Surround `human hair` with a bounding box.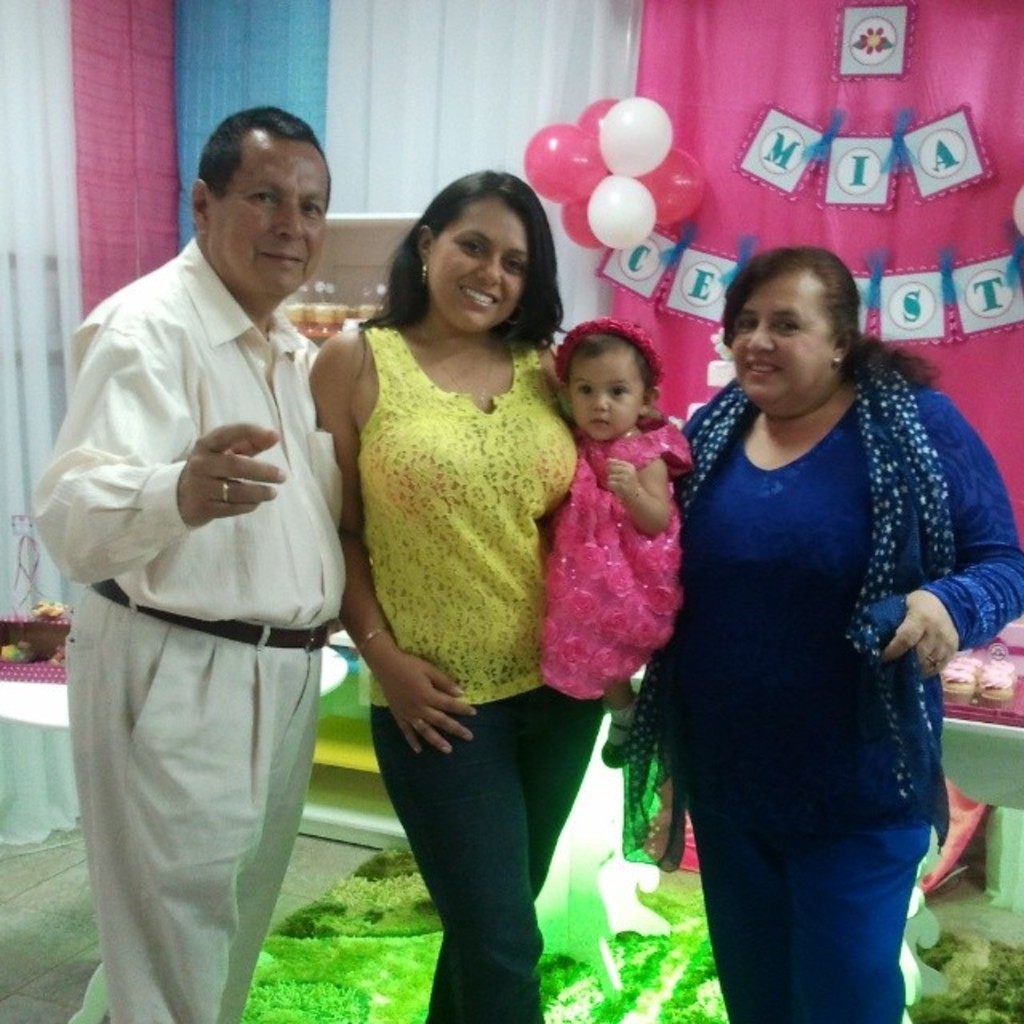
box=[202, 104, 330, 206].
